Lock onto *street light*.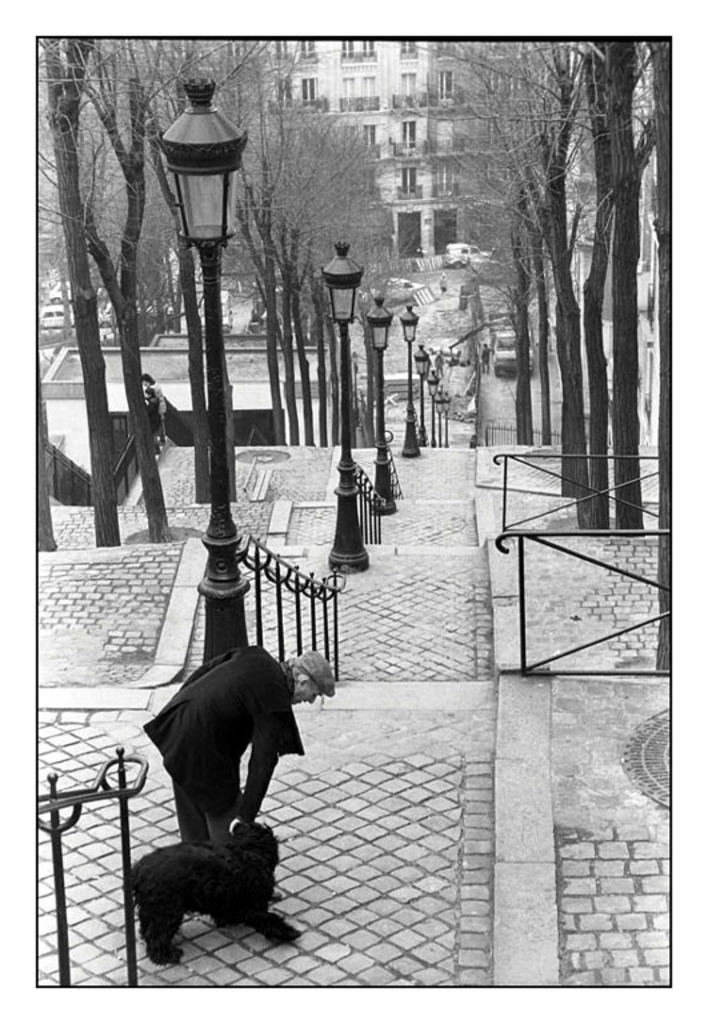
Locked: rect(397, 303, 423, 452).
